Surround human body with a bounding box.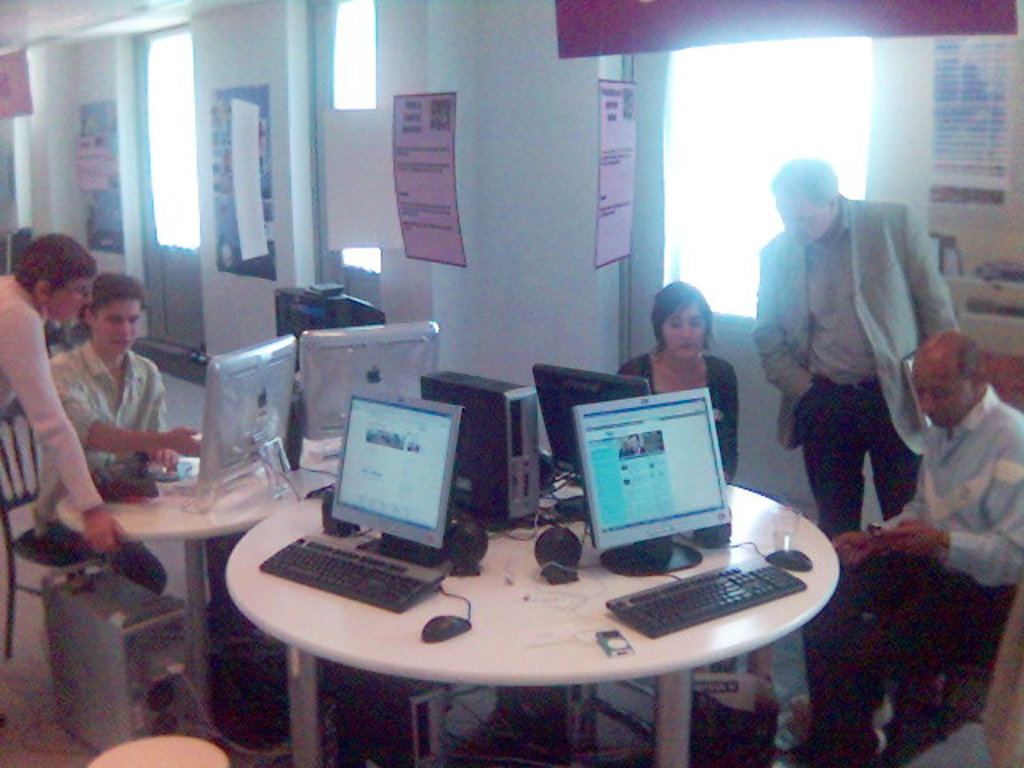
(left=800, top=384, right=1022, bottom=766).
